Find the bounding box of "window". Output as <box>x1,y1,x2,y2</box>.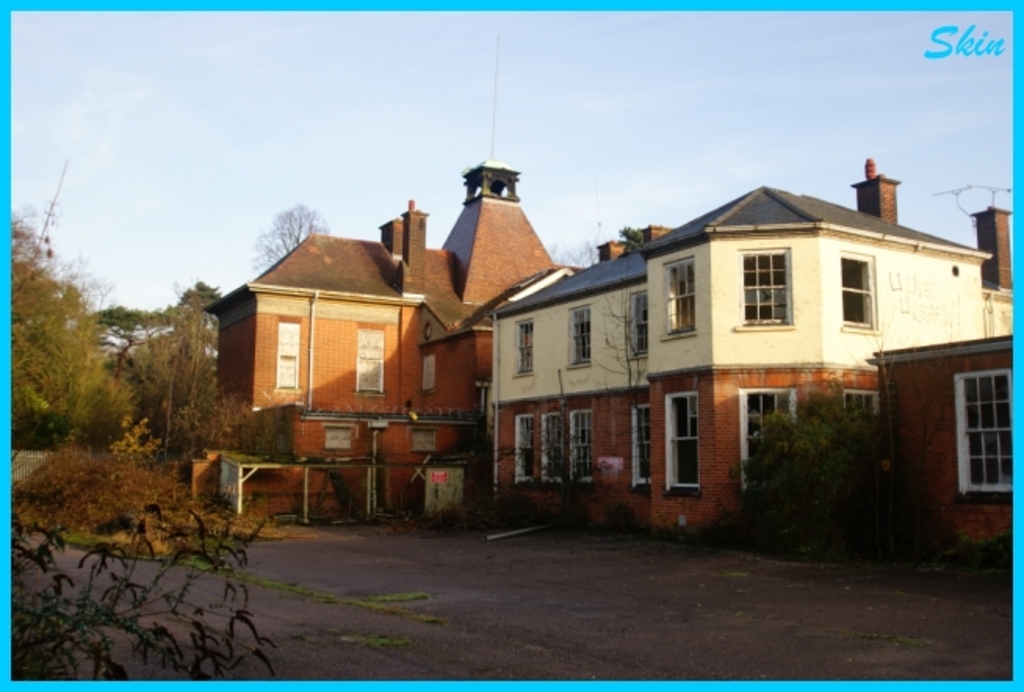
<box>360,330,384,391</box>.
